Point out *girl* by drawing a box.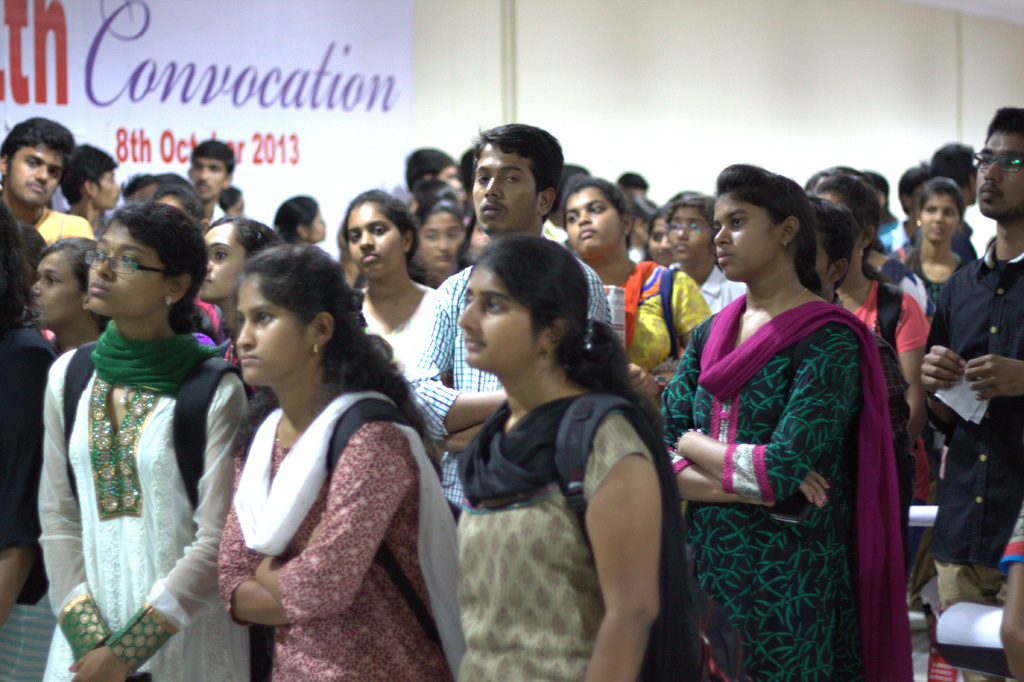
pyautogui.locateOnScreen(561, 175, 713, 402).
